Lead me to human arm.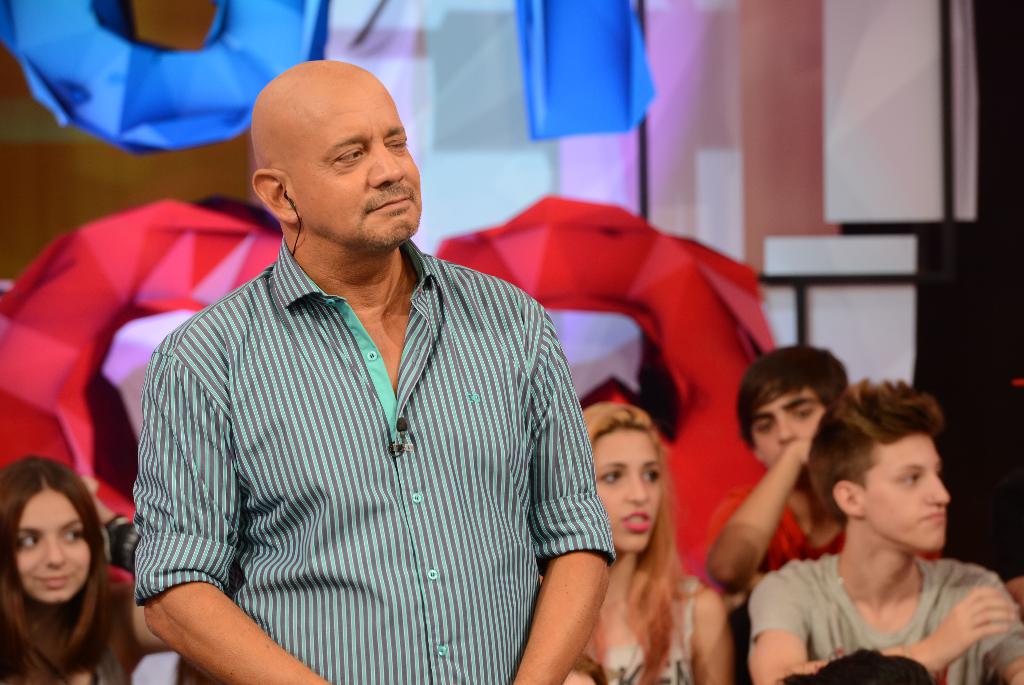
Lead to {"left": 505, "top": 308, "right": 619, "bottom": 684}.
